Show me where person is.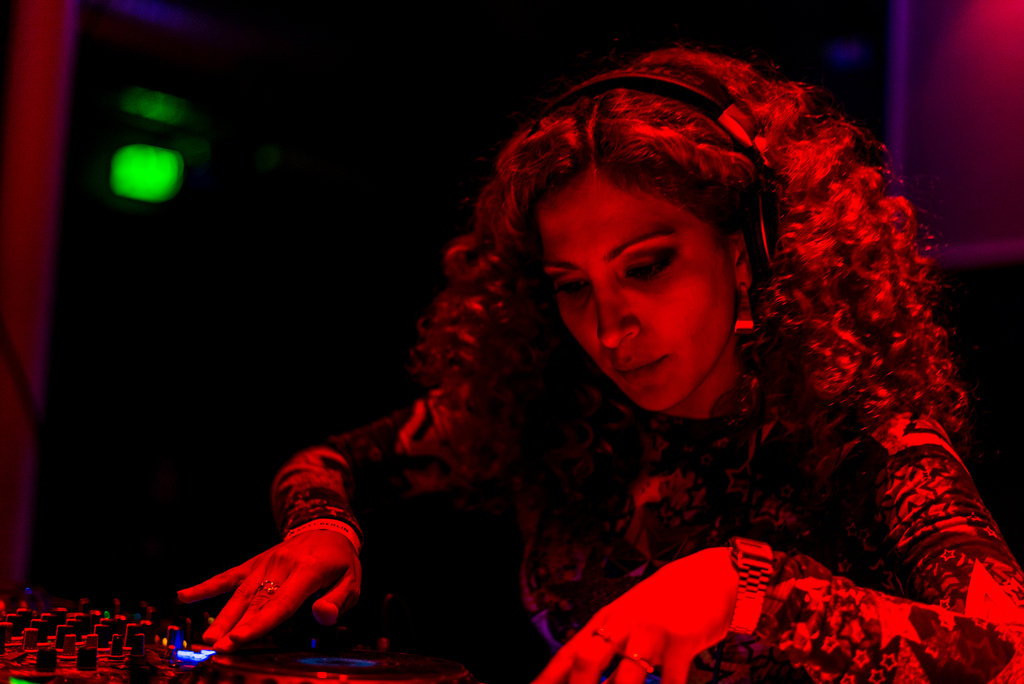
person is at x1=171 y1=44 x2=1023 y2=683.
